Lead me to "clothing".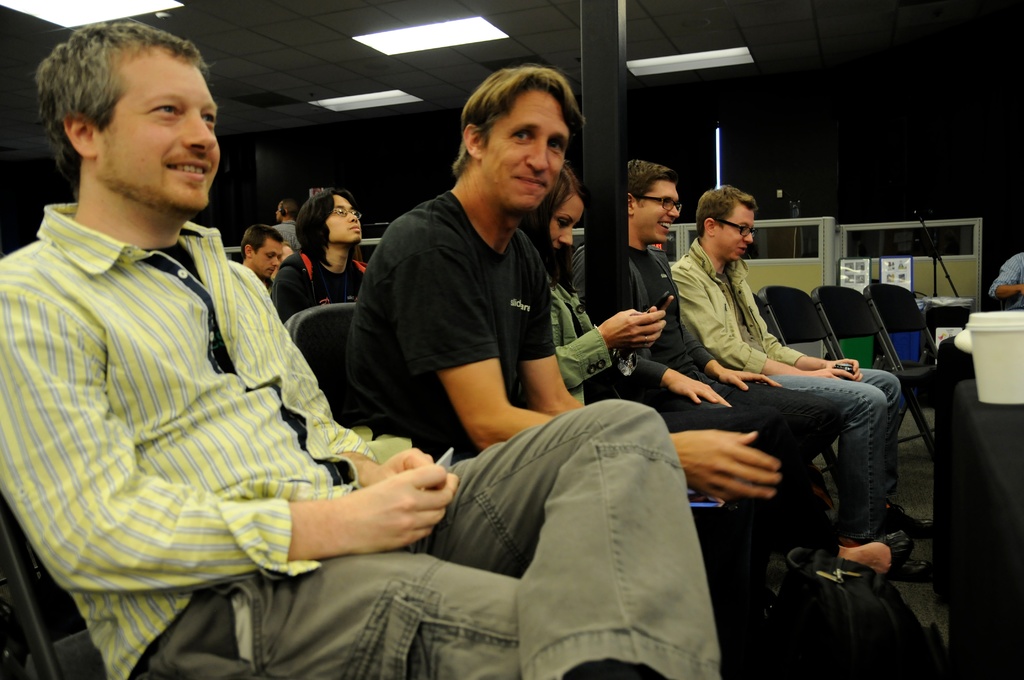
Lead to bbox=(570, 241, 850, 472).
